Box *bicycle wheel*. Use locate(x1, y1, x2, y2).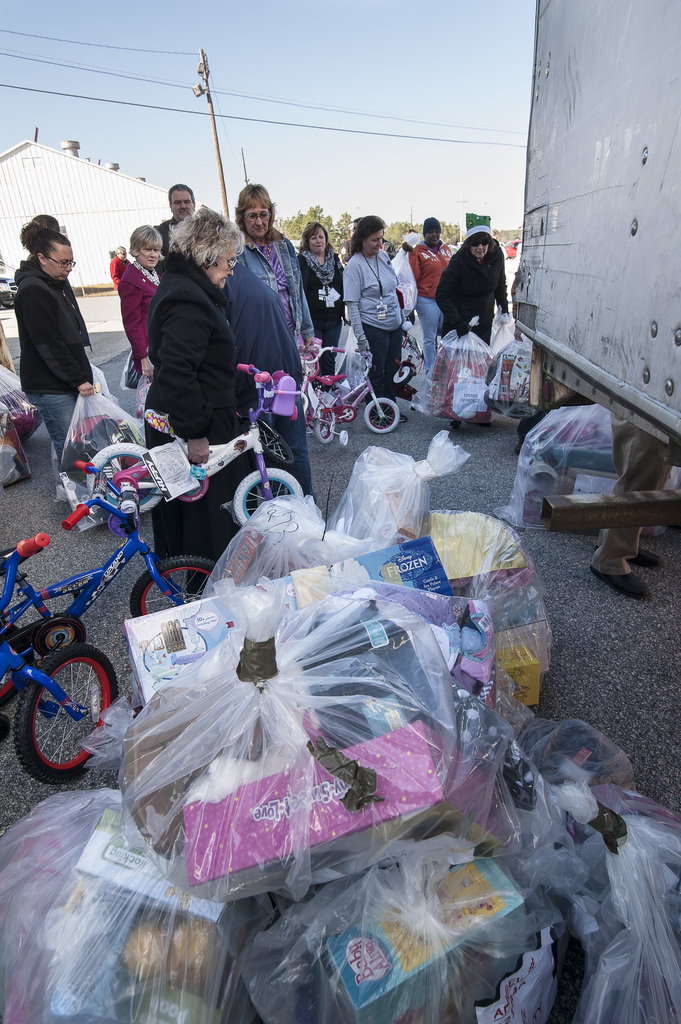
locate(14, 646, 120, 792).
